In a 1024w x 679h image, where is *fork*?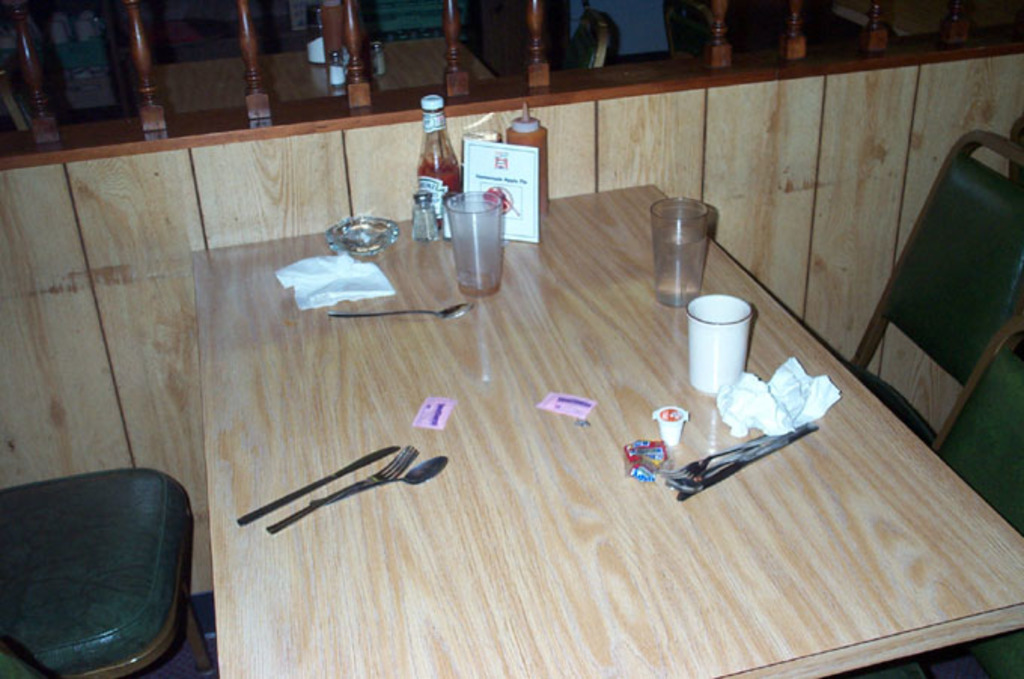
x1=661 y1=432 x2=766 y2=480.
